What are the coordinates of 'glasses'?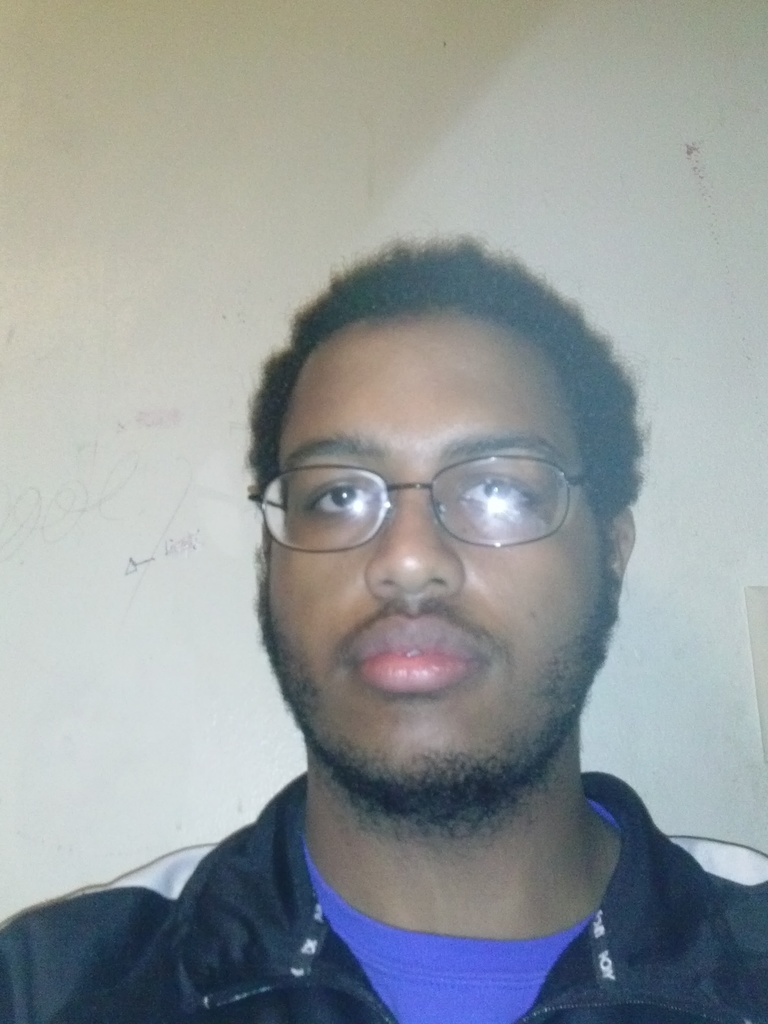
251,435,604,558.
